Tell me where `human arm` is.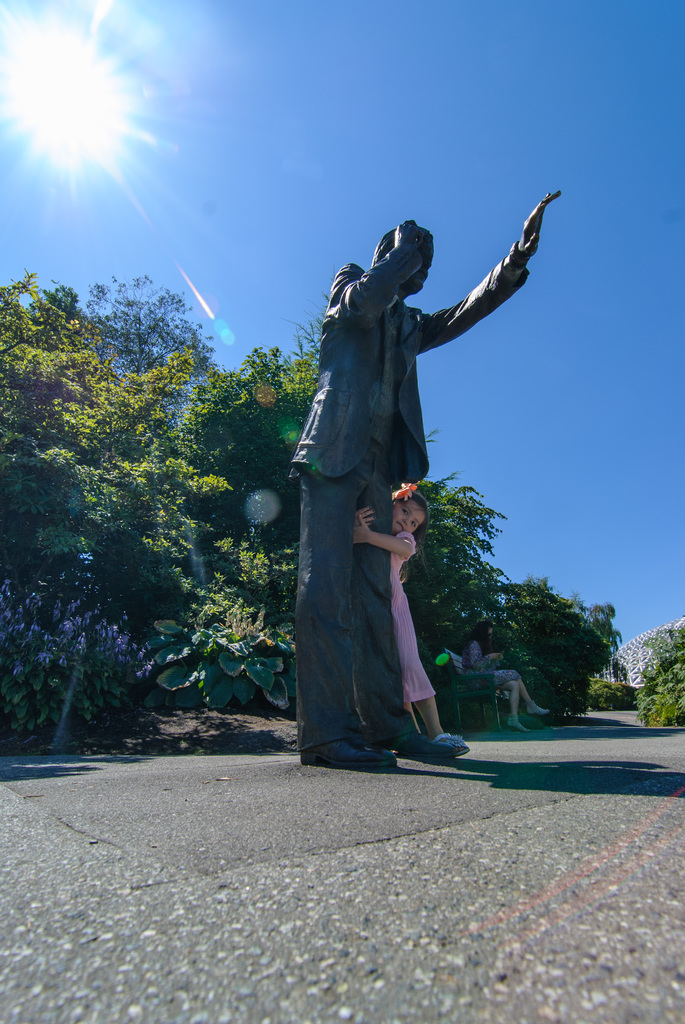
`human arm` is at 363:526:431:570.
